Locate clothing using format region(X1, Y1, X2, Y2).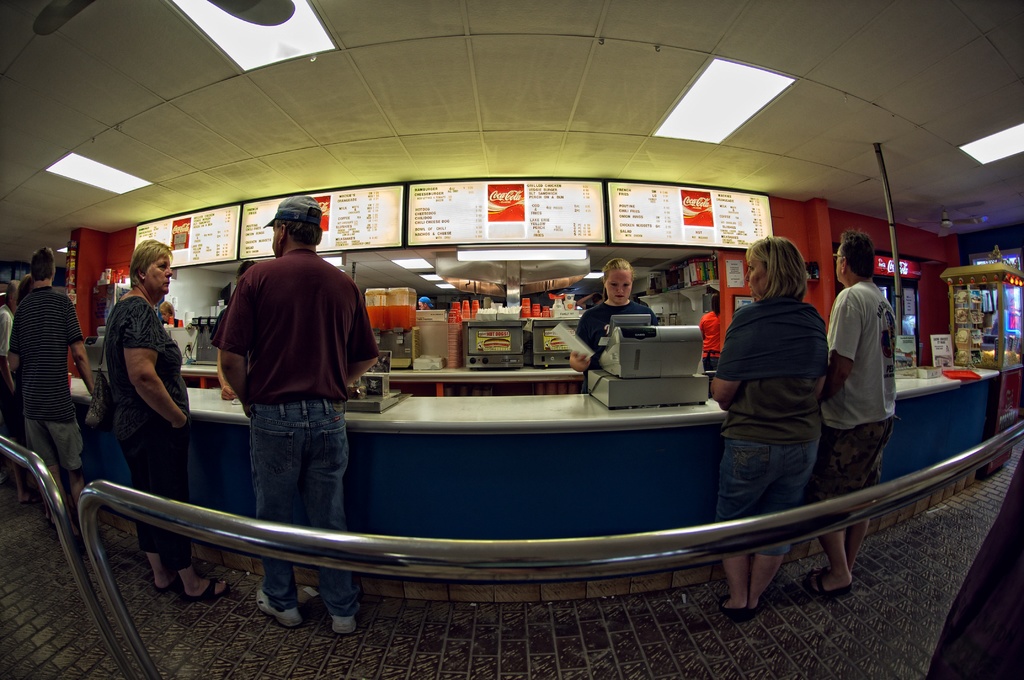
region(11, 286, 90, 462).
